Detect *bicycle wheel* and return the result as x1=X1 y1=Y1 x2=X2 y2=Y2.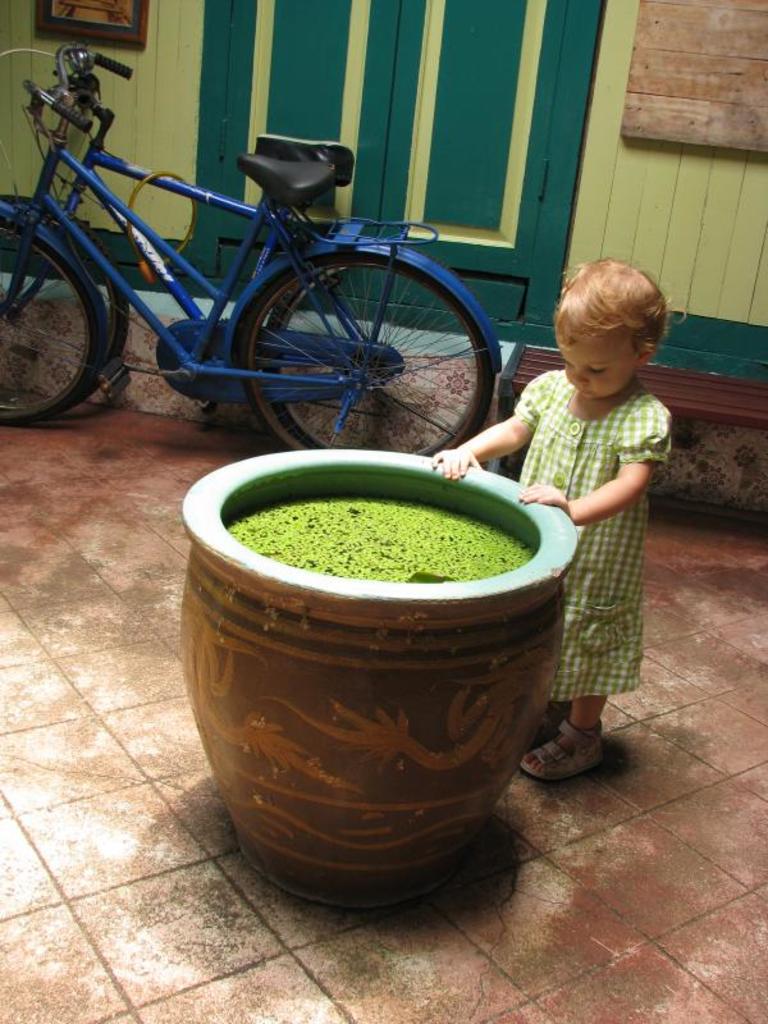
x1=0 y1=186 x2=131 y2=392.
